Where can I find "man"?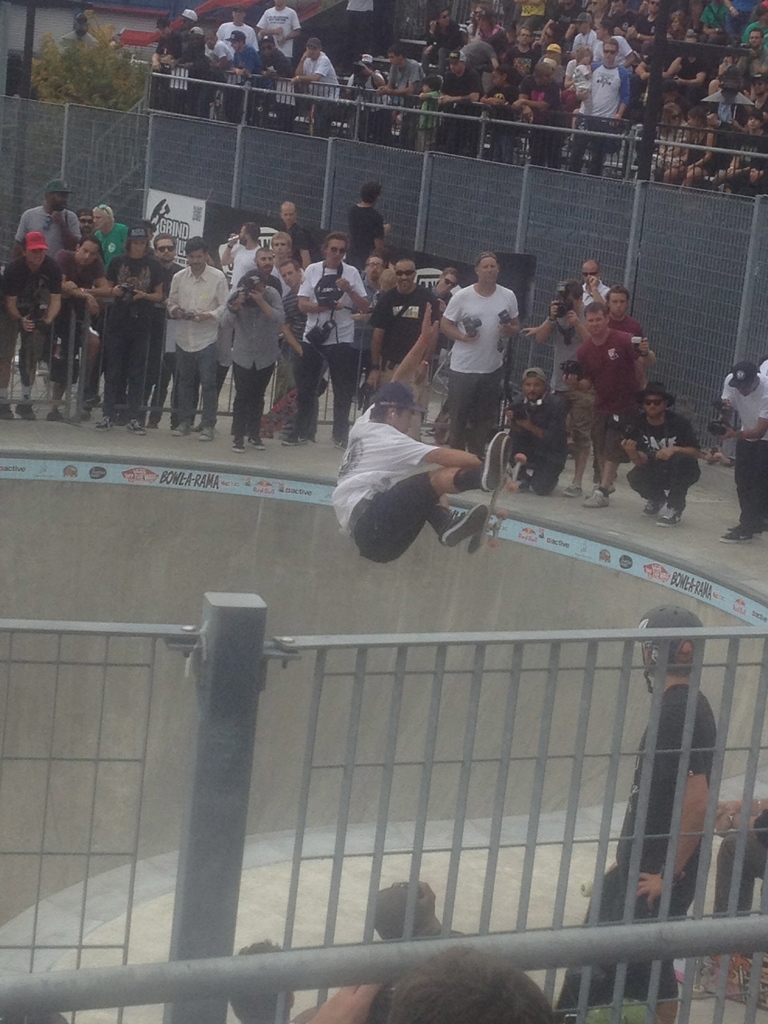
You can find it at [177,28,214,116].
